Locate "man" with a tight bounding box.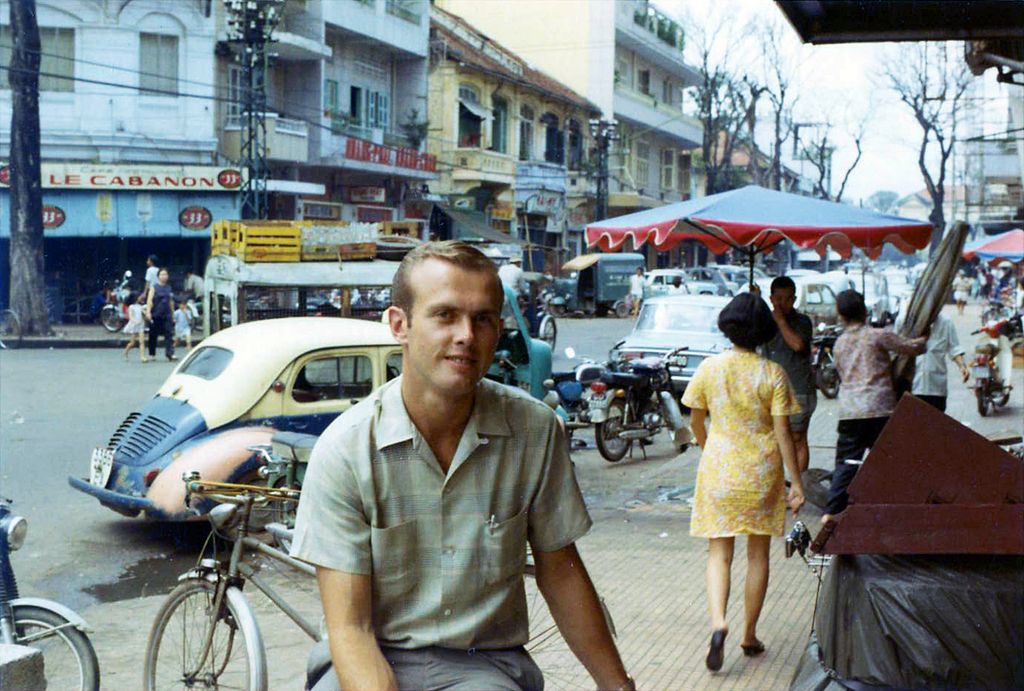
pyautogui.locateOnScreen(752, 276, 817, 484).
